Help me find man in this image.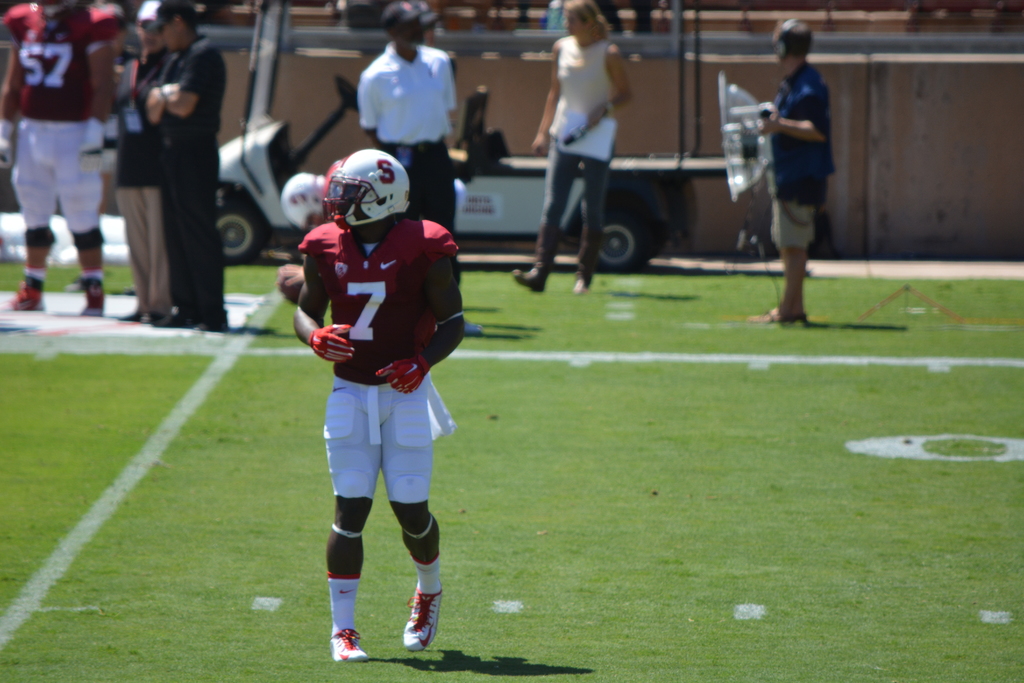
Found it: detection(0, 0, 124, 327).
